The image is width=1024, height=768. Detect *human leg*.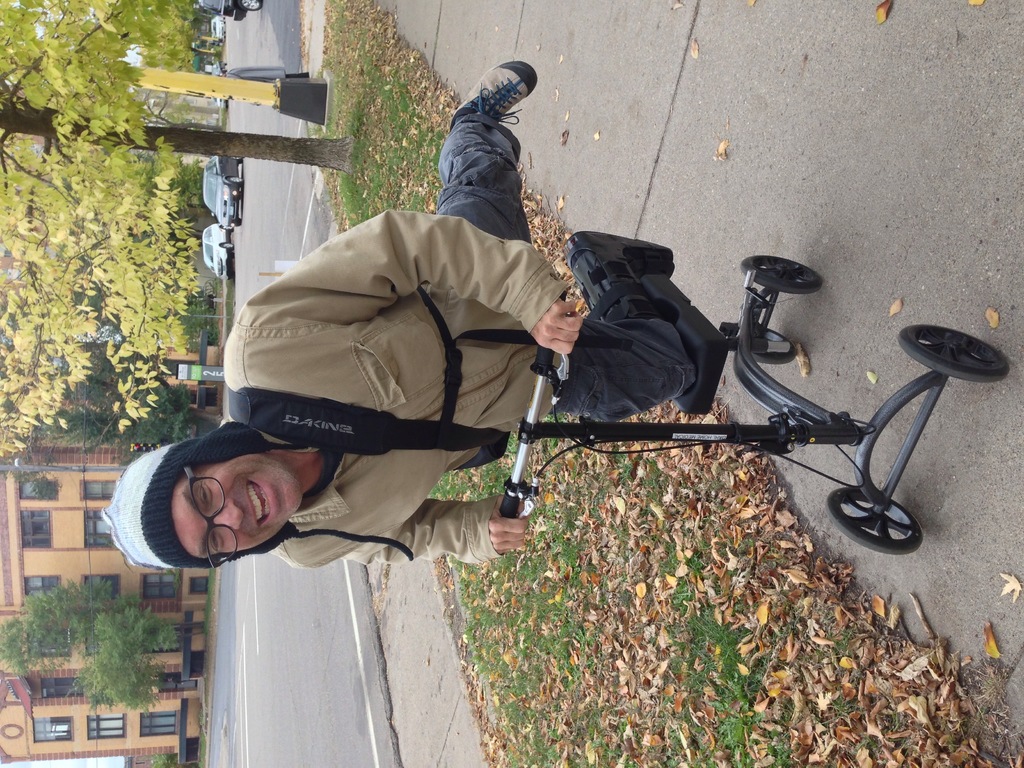
Detection: region(408, 56, 543, 248).
